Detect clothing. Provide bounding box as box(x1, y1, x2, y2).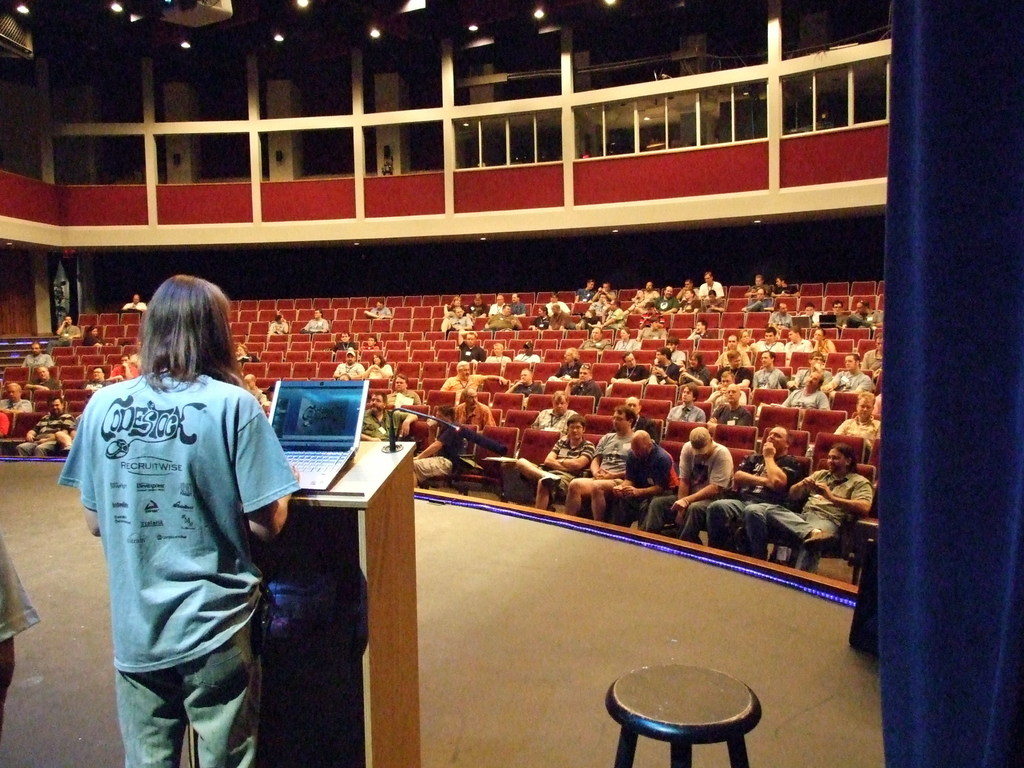
box(637, 443, 735, 540).
